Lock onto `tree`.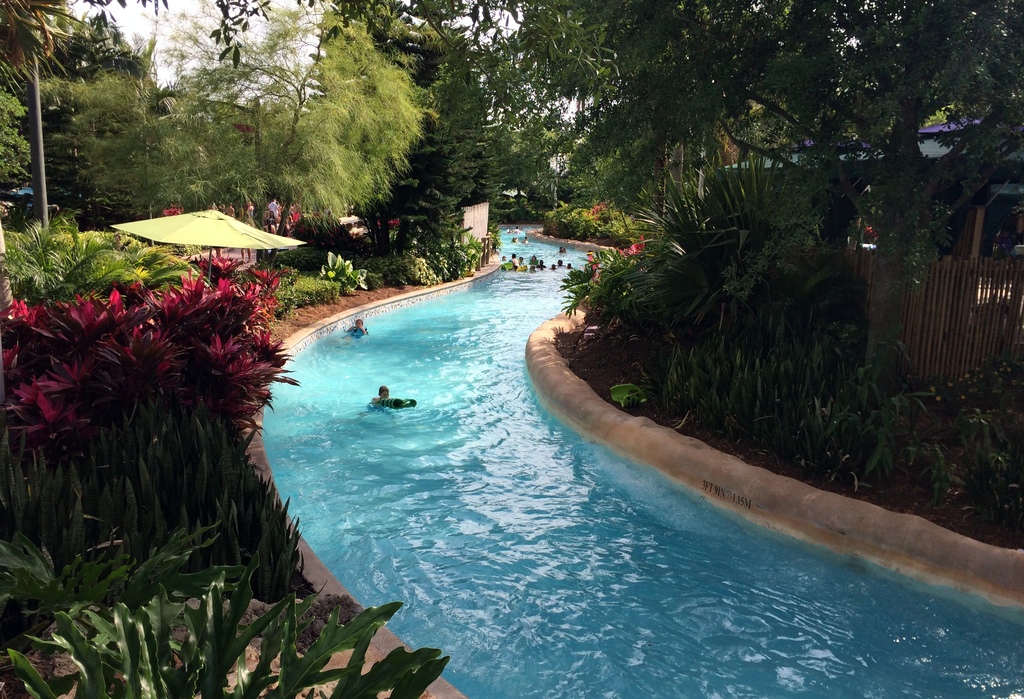
Locked: 323:0:481:253.
